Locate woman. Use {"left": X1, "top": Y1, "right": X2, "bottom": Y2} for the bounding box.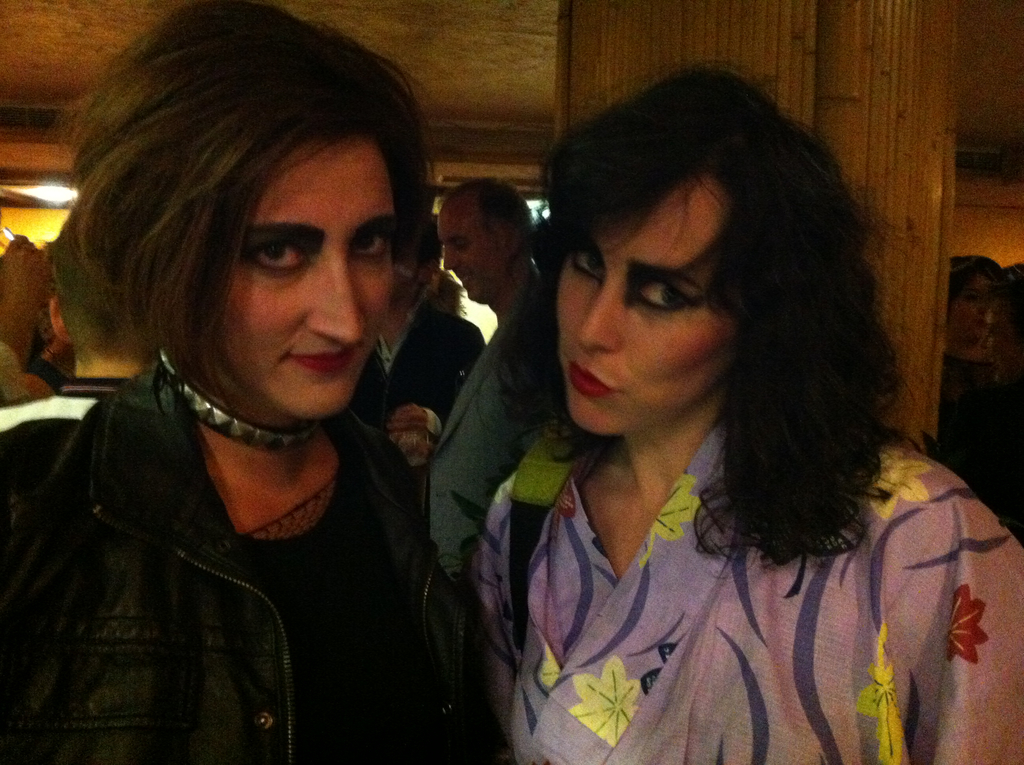
{"left": 465, "top": 58, "right": 1023, "bottom": 764}.
